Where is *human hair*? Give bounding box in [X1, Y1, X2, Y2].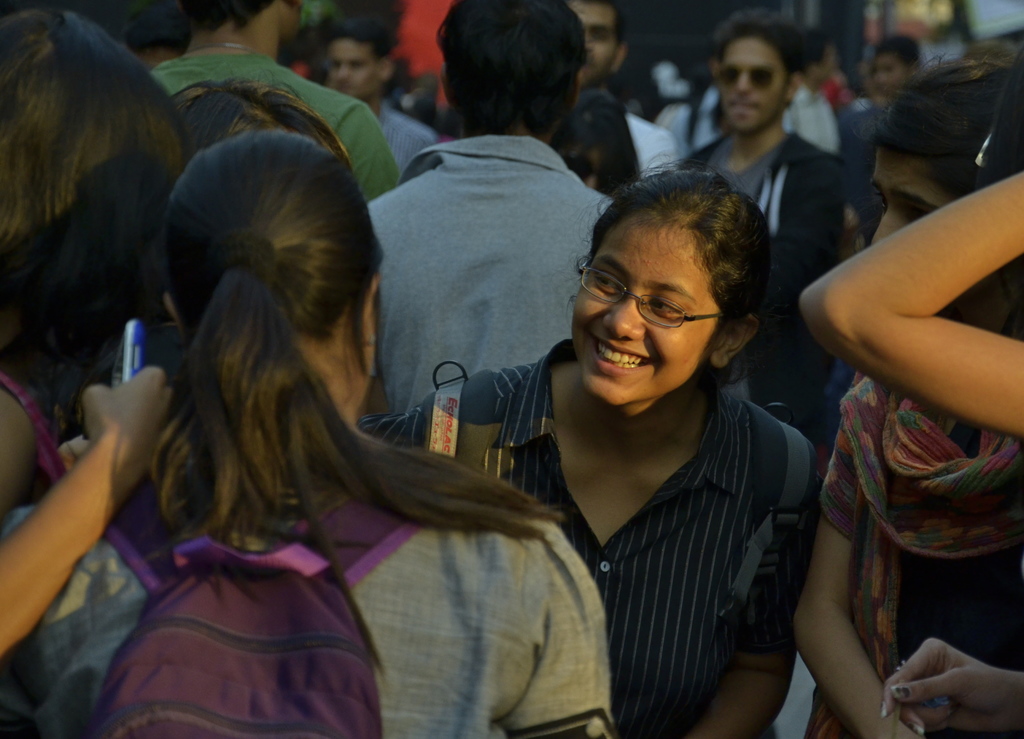
[577, 155, 776, 386].
